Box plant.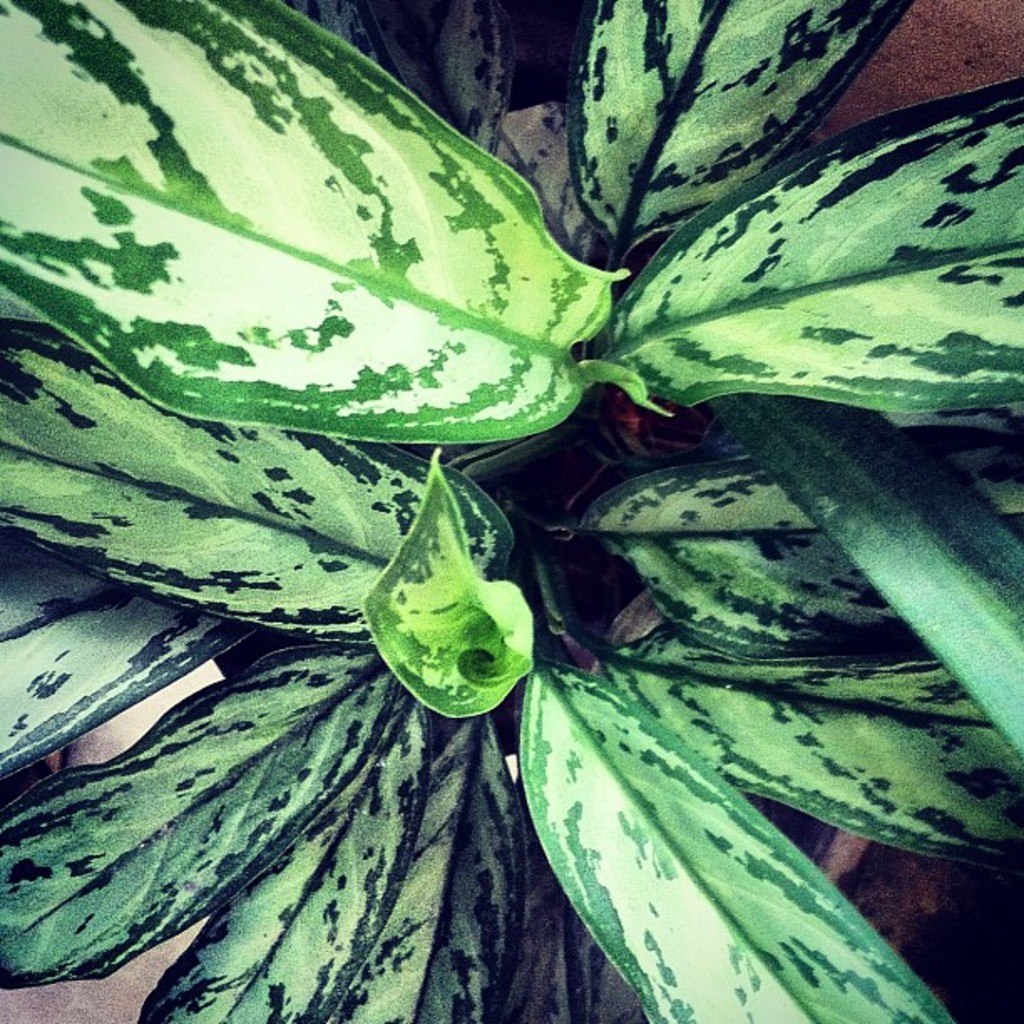
Rect(0, 0, 1022, 1022).
